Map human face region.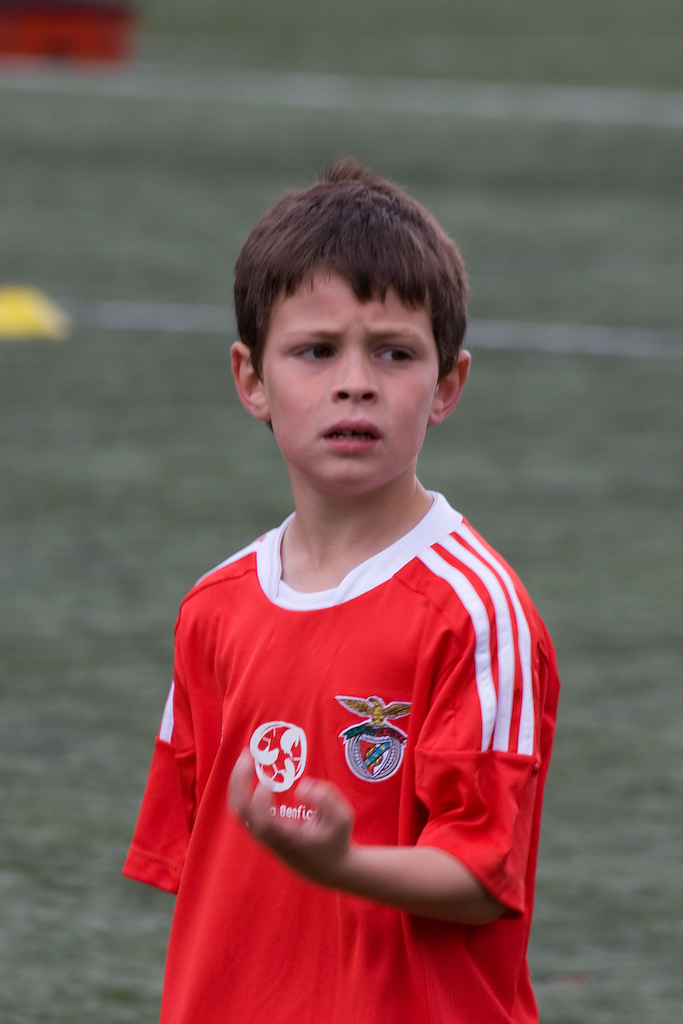
Mapped to (left=253, top=260, right=438, bottom=495).
